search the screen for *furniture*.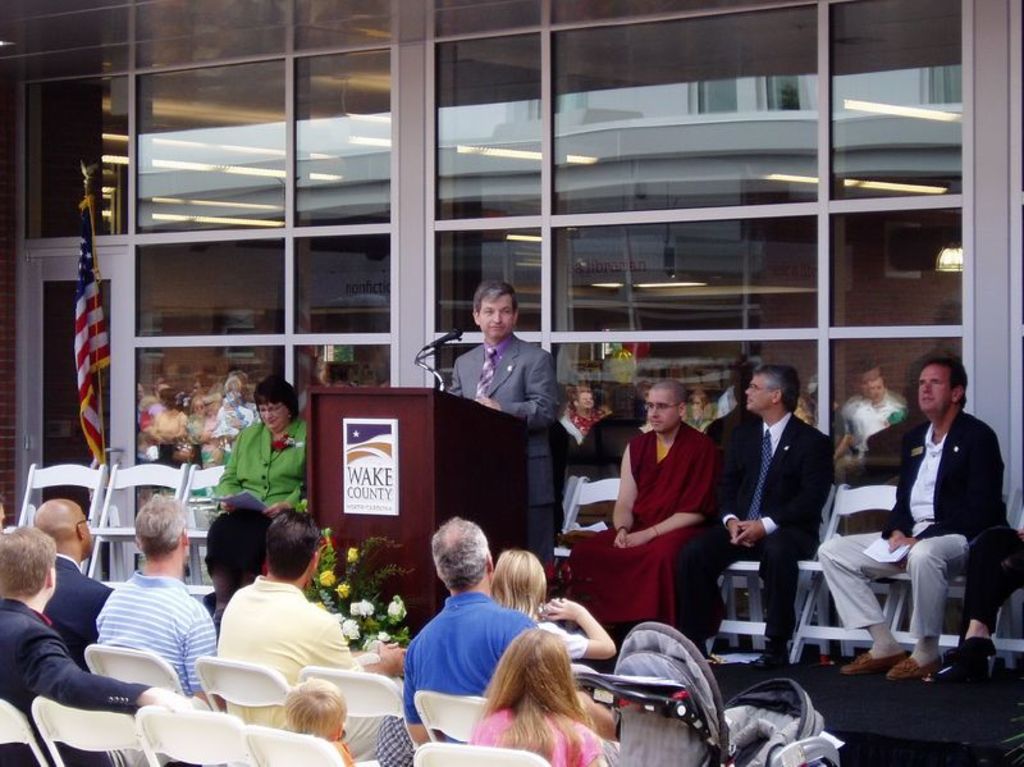
Found at [553, 476, 579, 522].
